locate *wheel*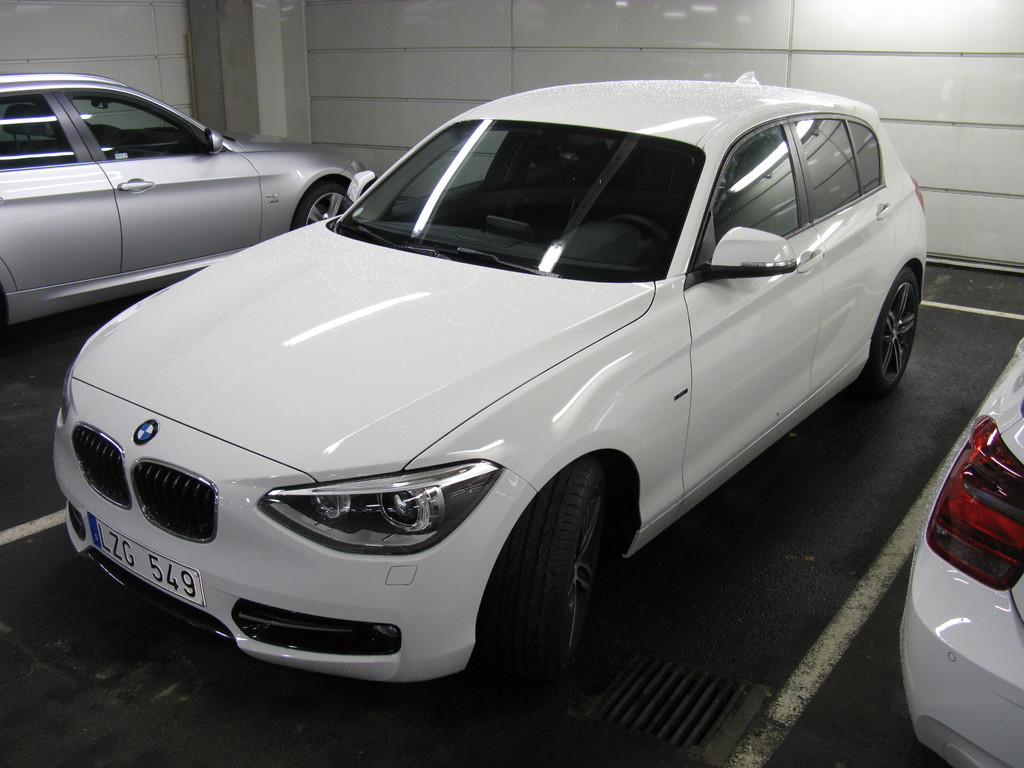
[866, 273, 922, 390]
